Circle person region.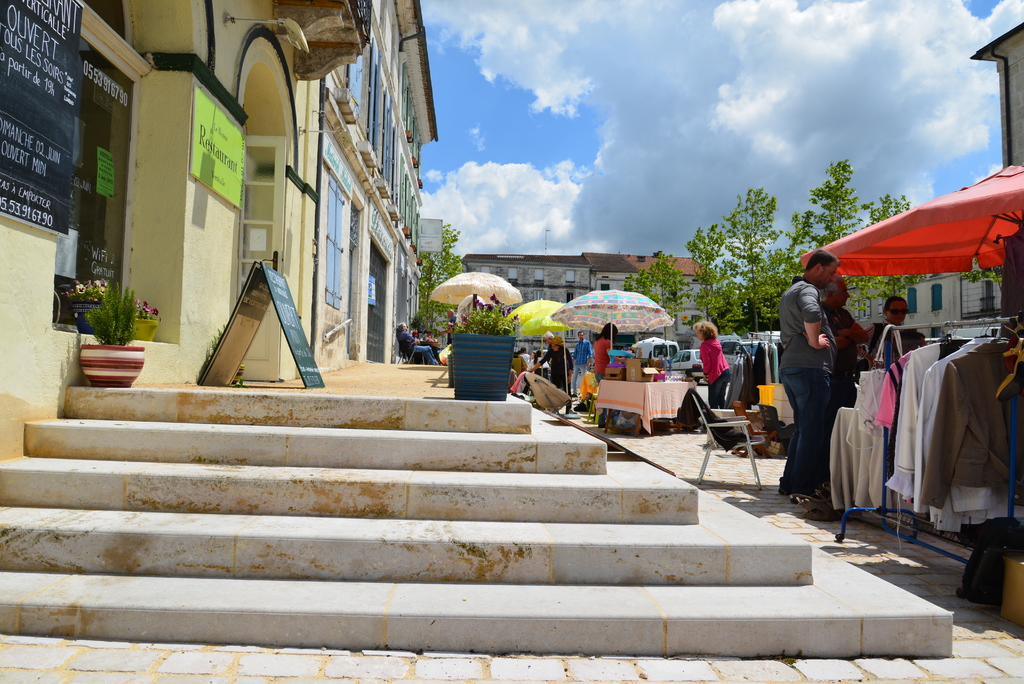
Region: region(691, 321, 733, 409).
